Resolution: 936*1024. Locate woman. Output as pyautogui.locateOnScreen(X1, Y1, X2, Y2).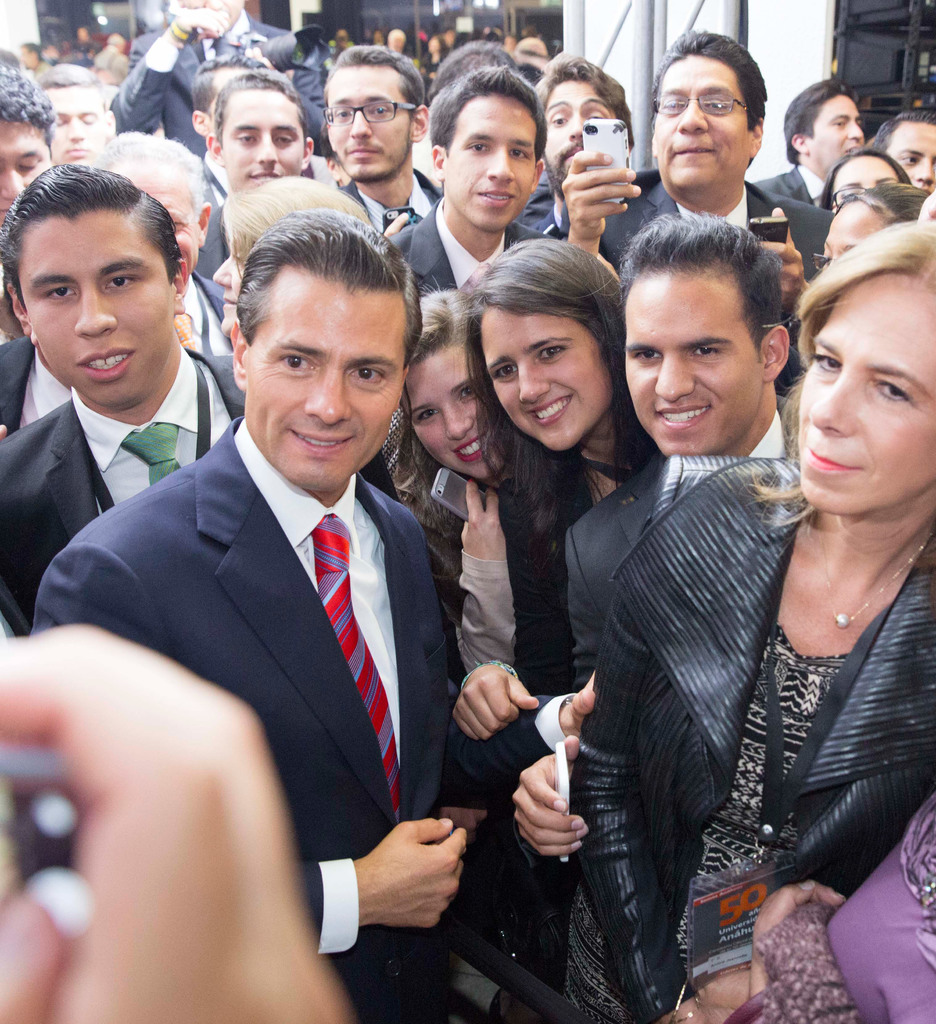
pyautogui.locateOnScreen(391, 300, 566, 743).
